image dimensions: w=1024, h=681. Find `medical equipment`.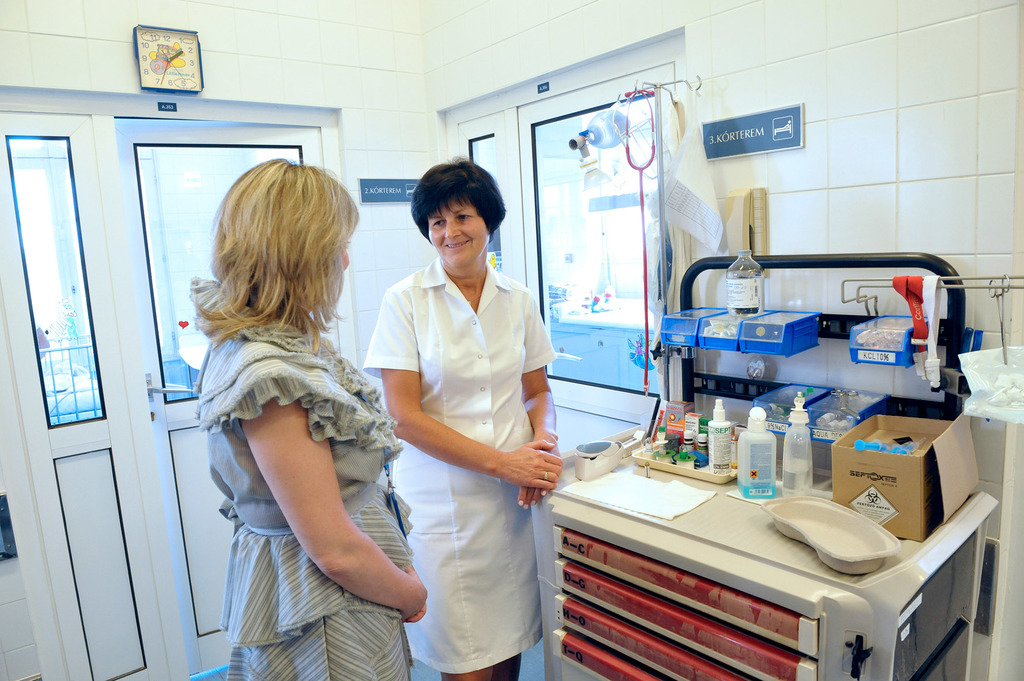
crop(557, 255, 1023, 680).
